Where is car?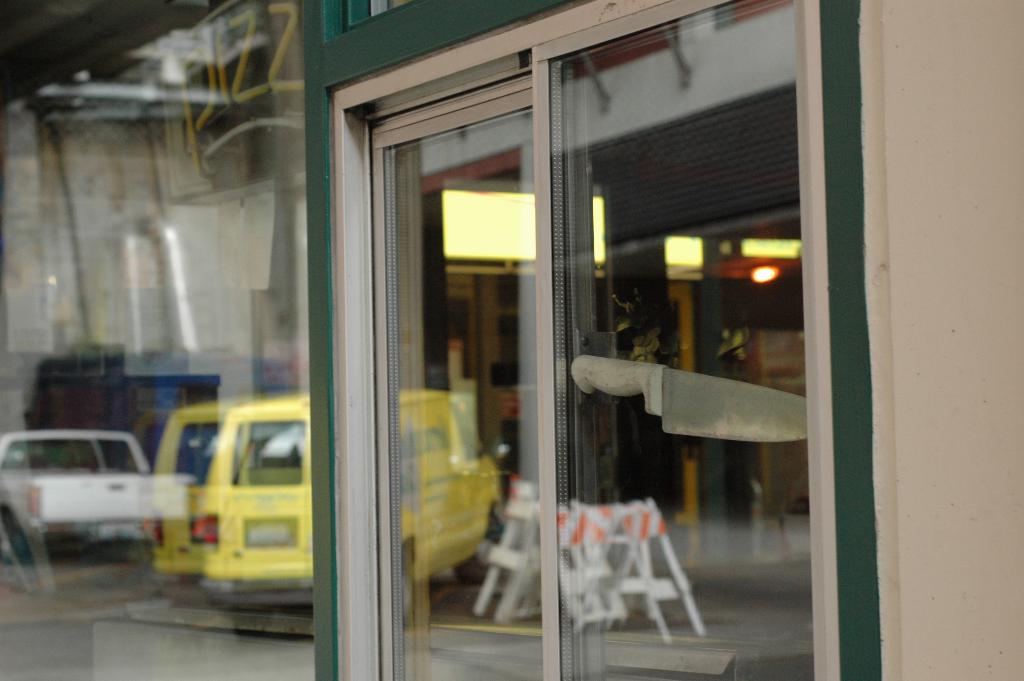
<box>0,419,180,564</box>.
